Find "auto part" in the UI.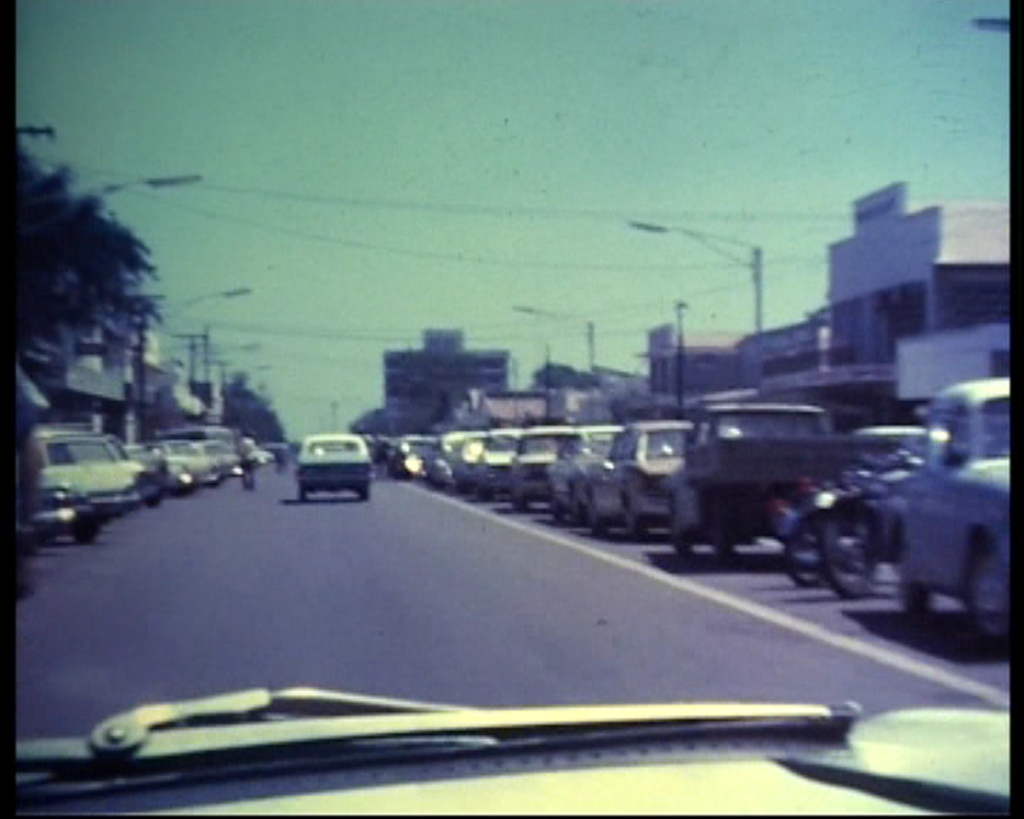
UI element at 714/499/735/562.
